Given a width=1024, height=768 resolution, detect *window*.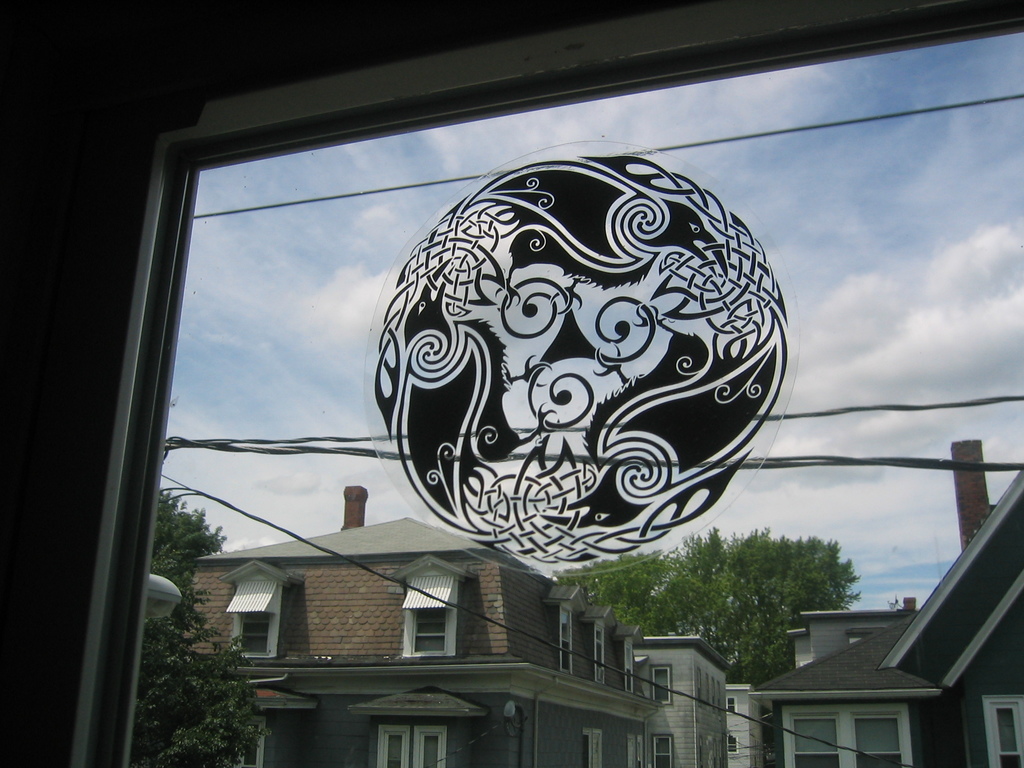
[854, 710, 913, 767].
